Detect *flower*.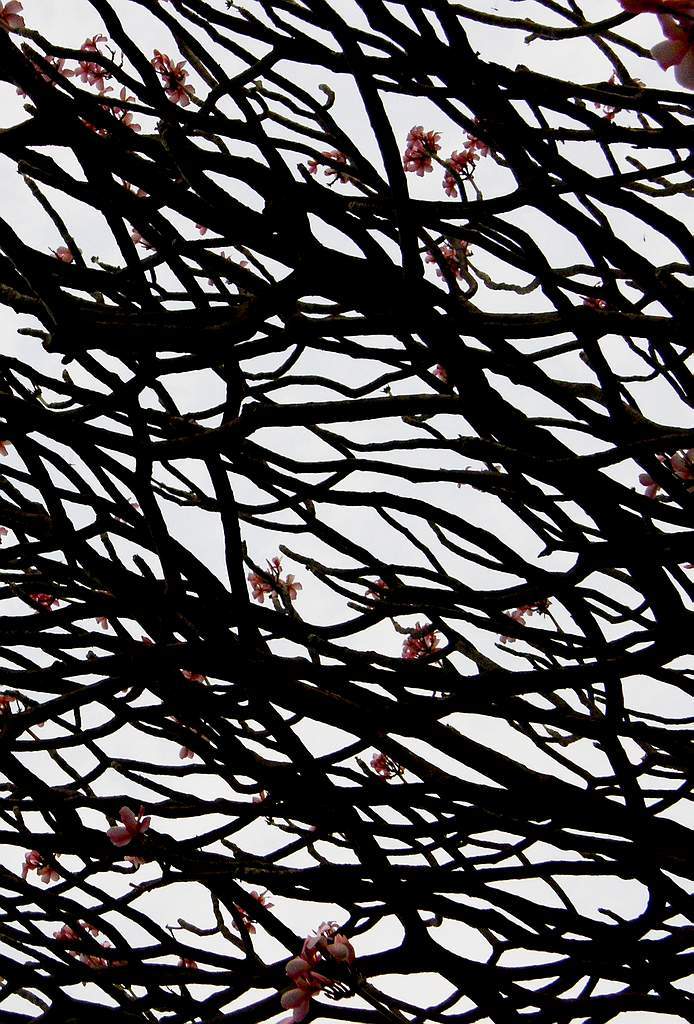
Detected at box=[246, 791, 269, 807].
